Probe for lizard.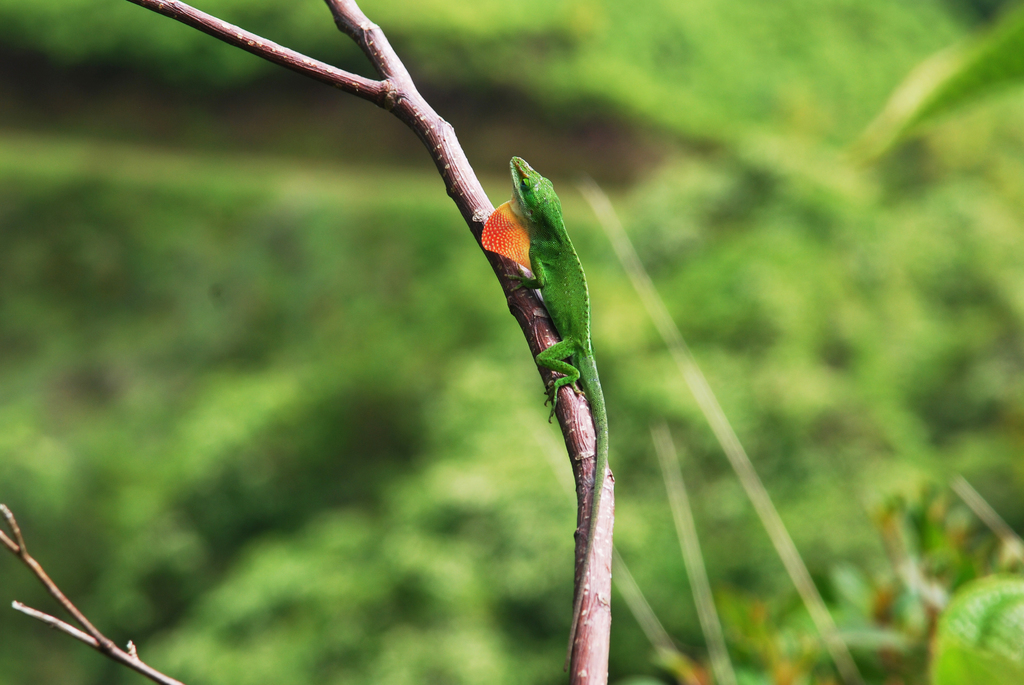
Probe result: 465 140 636 627.
